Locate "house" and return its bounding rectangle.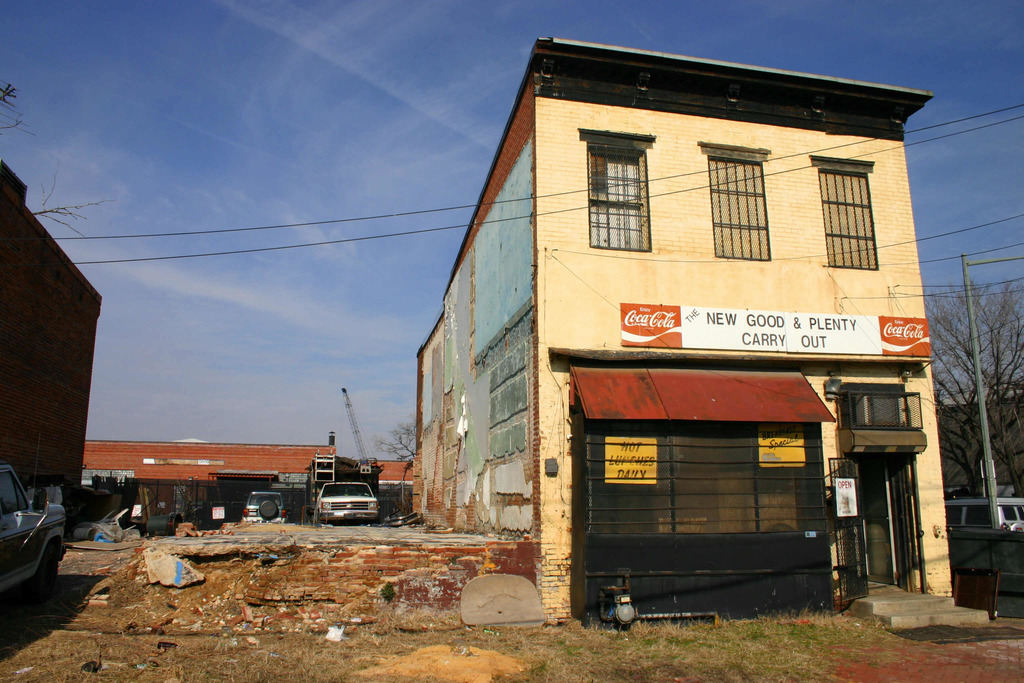
bbox=[413, 38, 957, 619].
